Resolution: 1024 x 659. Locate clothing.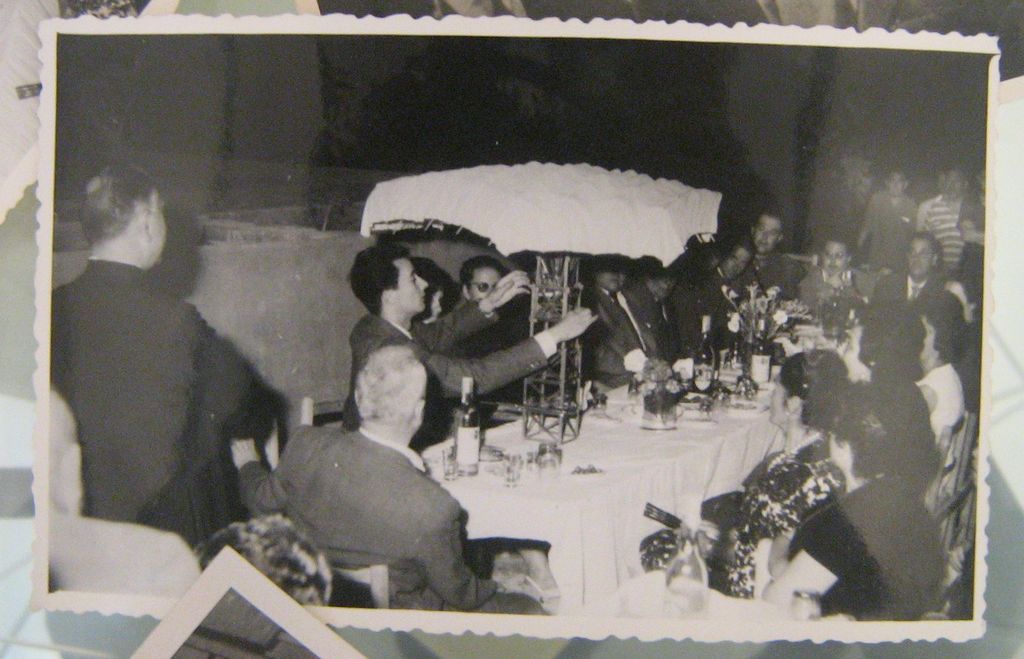
{"left": 915, "top": 357, "right": 962, "bottom": 439}.
